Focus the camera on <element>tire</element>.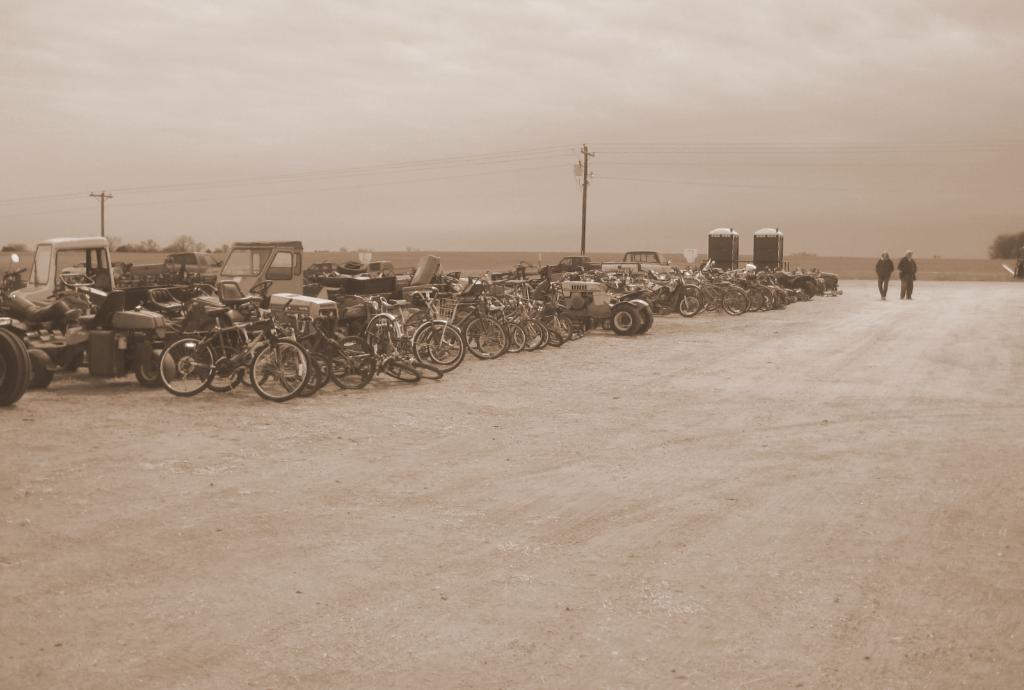
Focus region: left=205, top=340, right=238, bottom=389.
